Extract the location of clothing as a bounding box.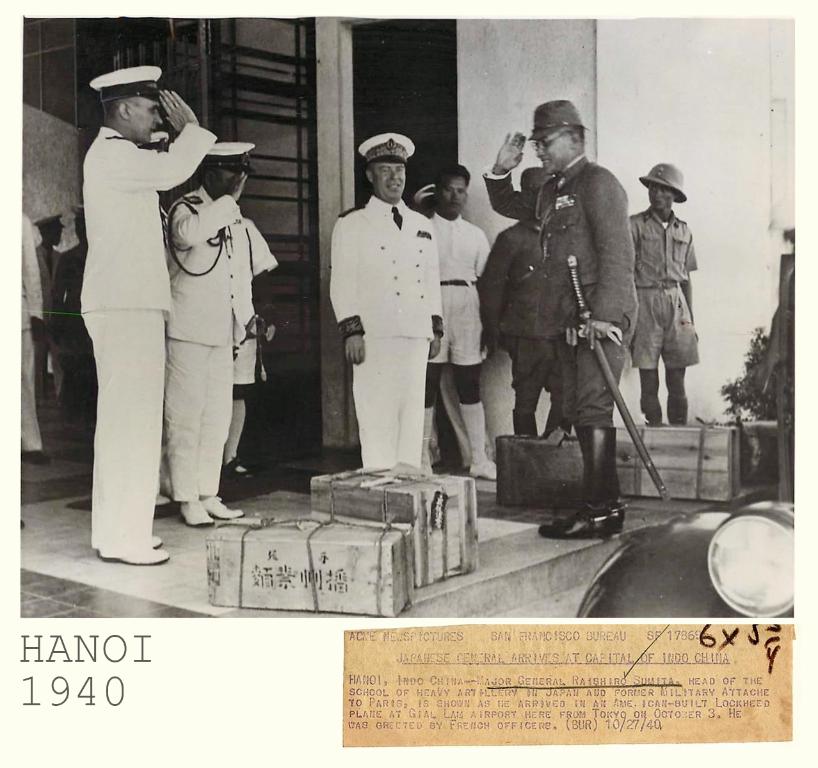
[x1=78, y1=126, x2=216, y2=552].
